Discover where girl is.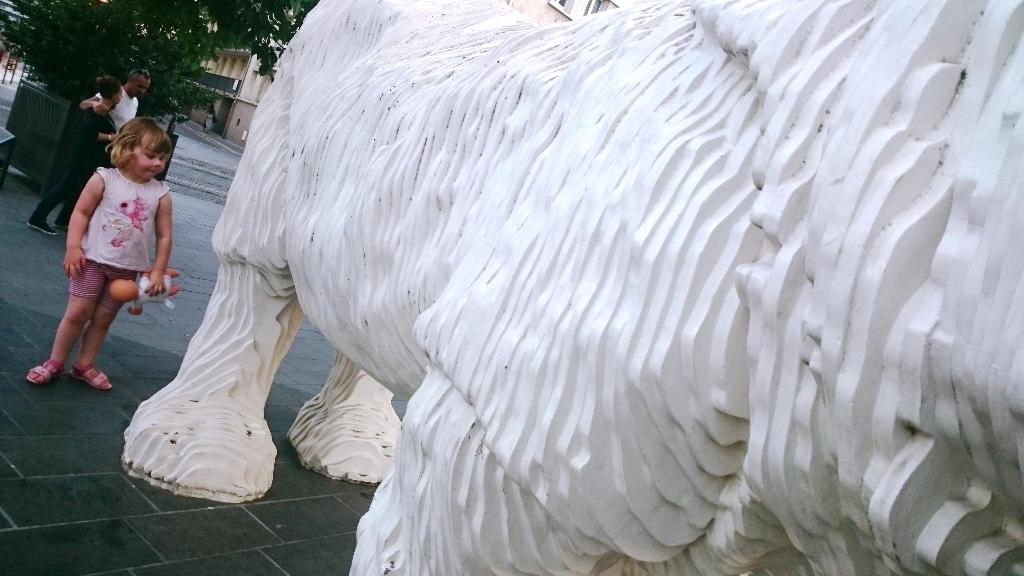
Discovered at 24:75:125:235.
